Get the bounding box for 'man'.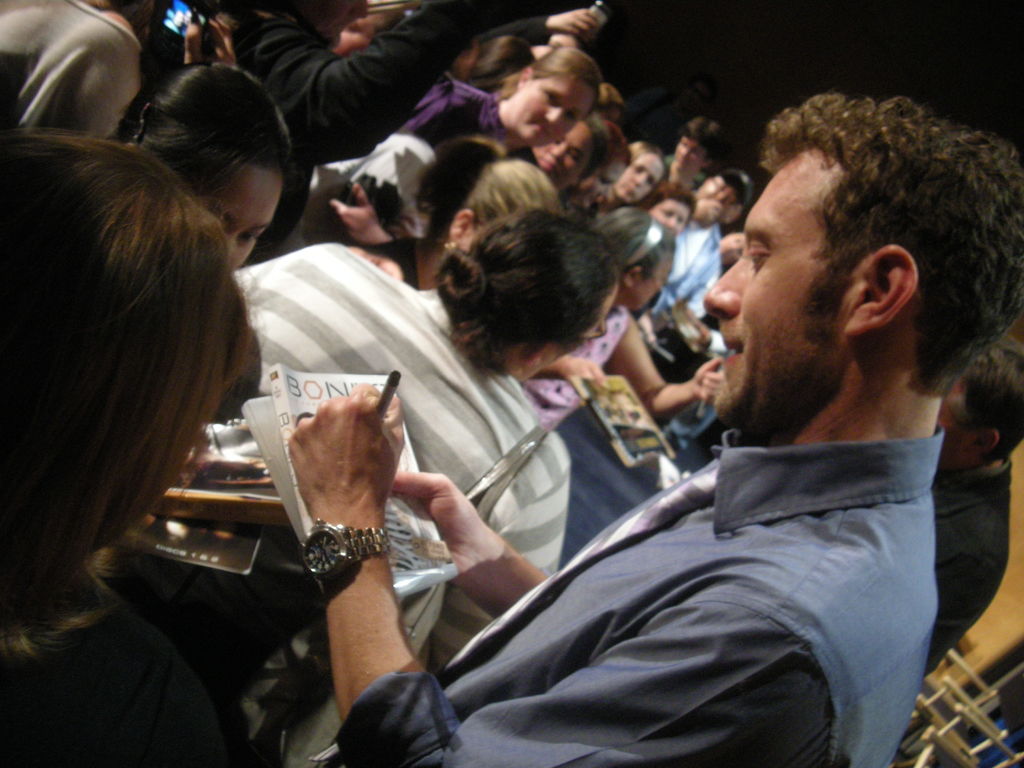
bbox=[631, 106, 721, 221].
